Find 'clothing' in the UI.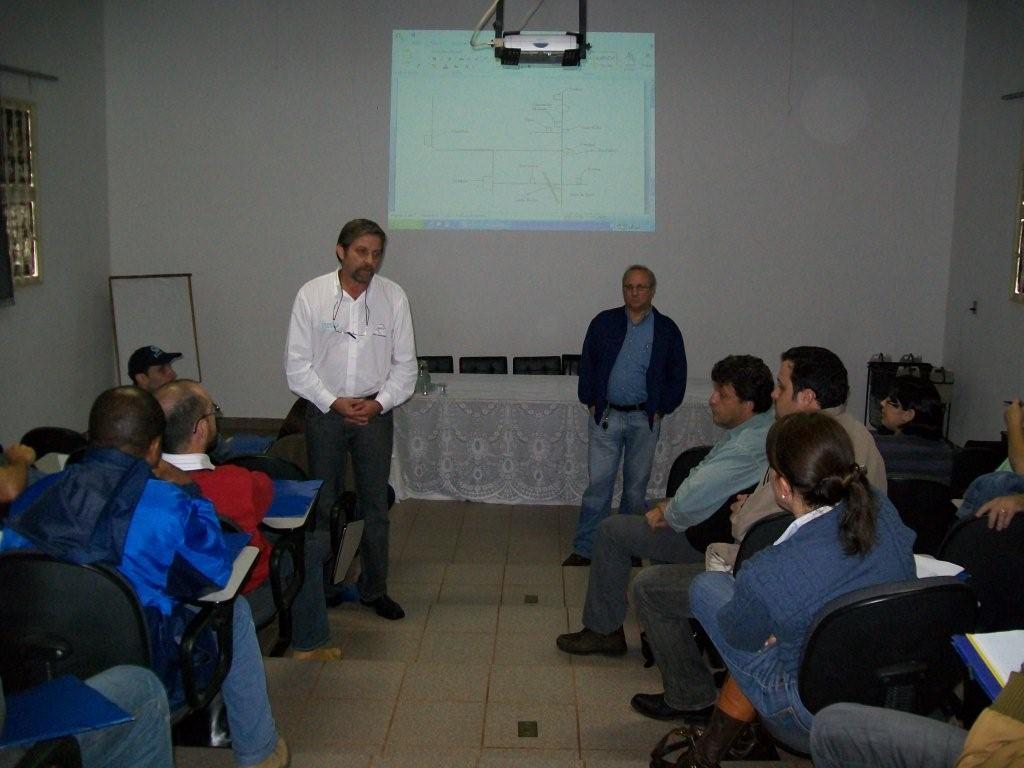
UI element at [left=158, top=450, right=331, bottom=652].
